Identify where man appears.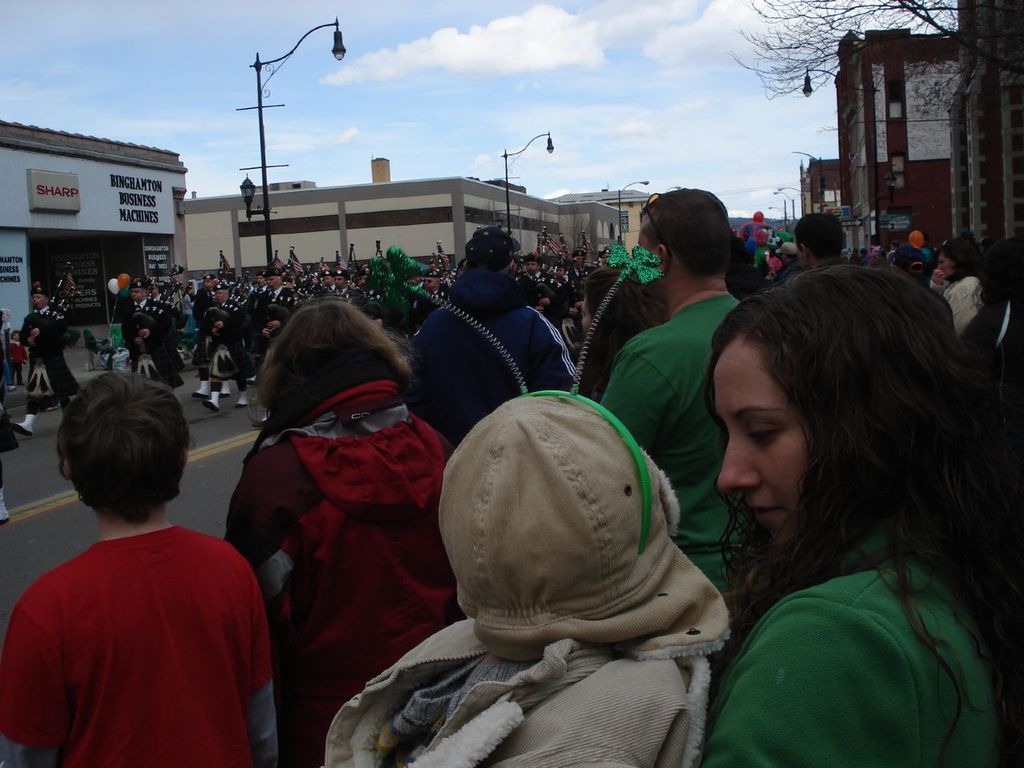
Appears at 9/286/81/445.
